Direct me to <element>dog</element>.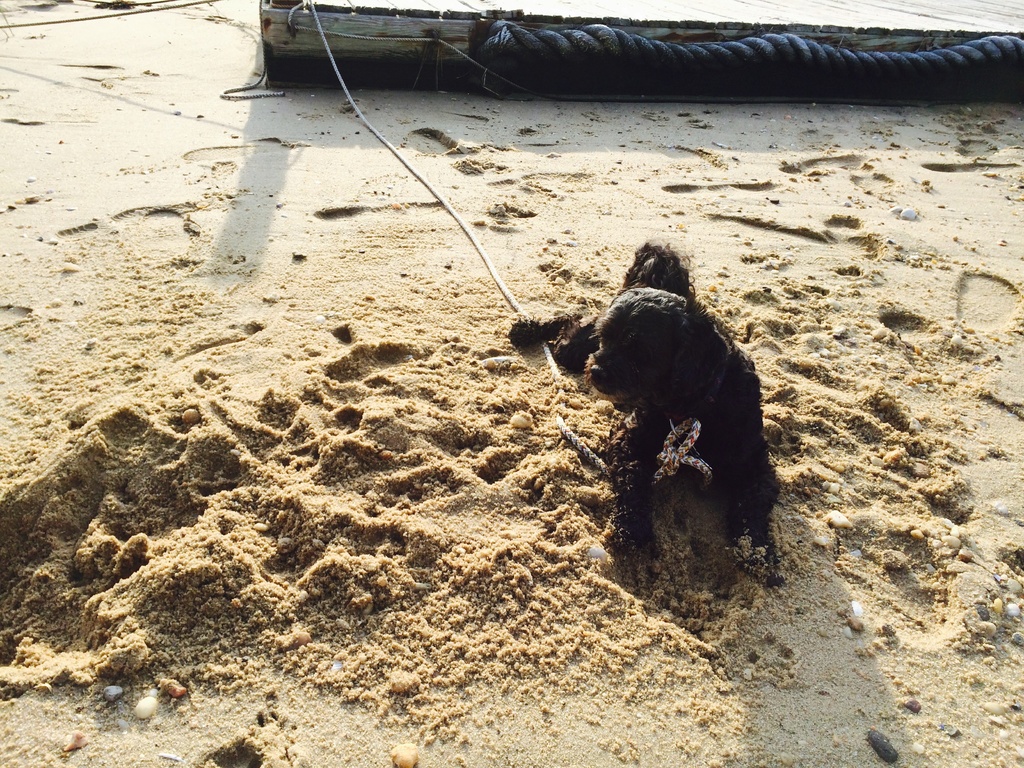
Direction: <bbox>506, 237, 791, 588</bbox>.
